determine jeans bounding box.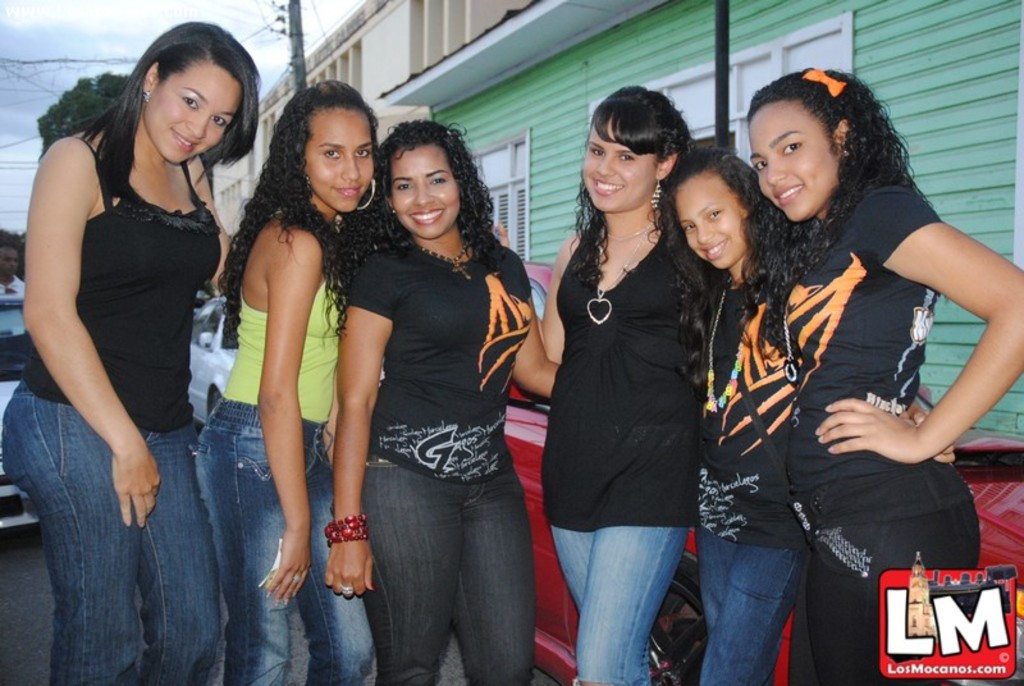
Determined: bbox=[804, 521, 979, 685].
